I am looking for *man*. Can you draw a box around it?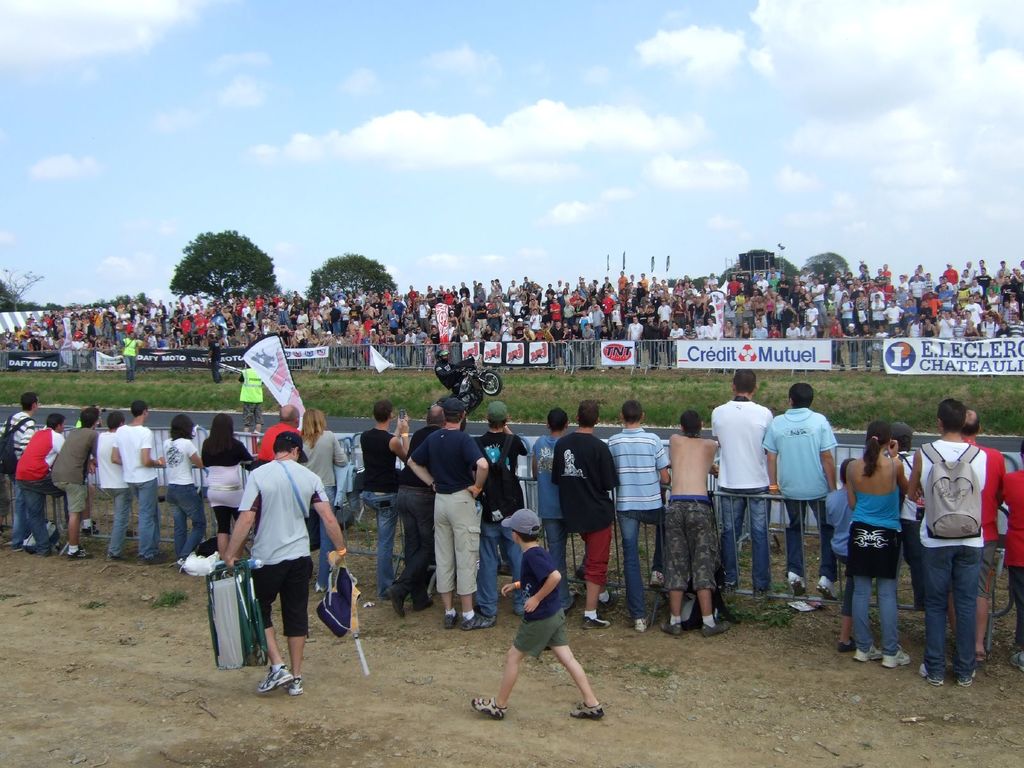
Sure, the bounding box is Rect(485, 324, 489, 340).
